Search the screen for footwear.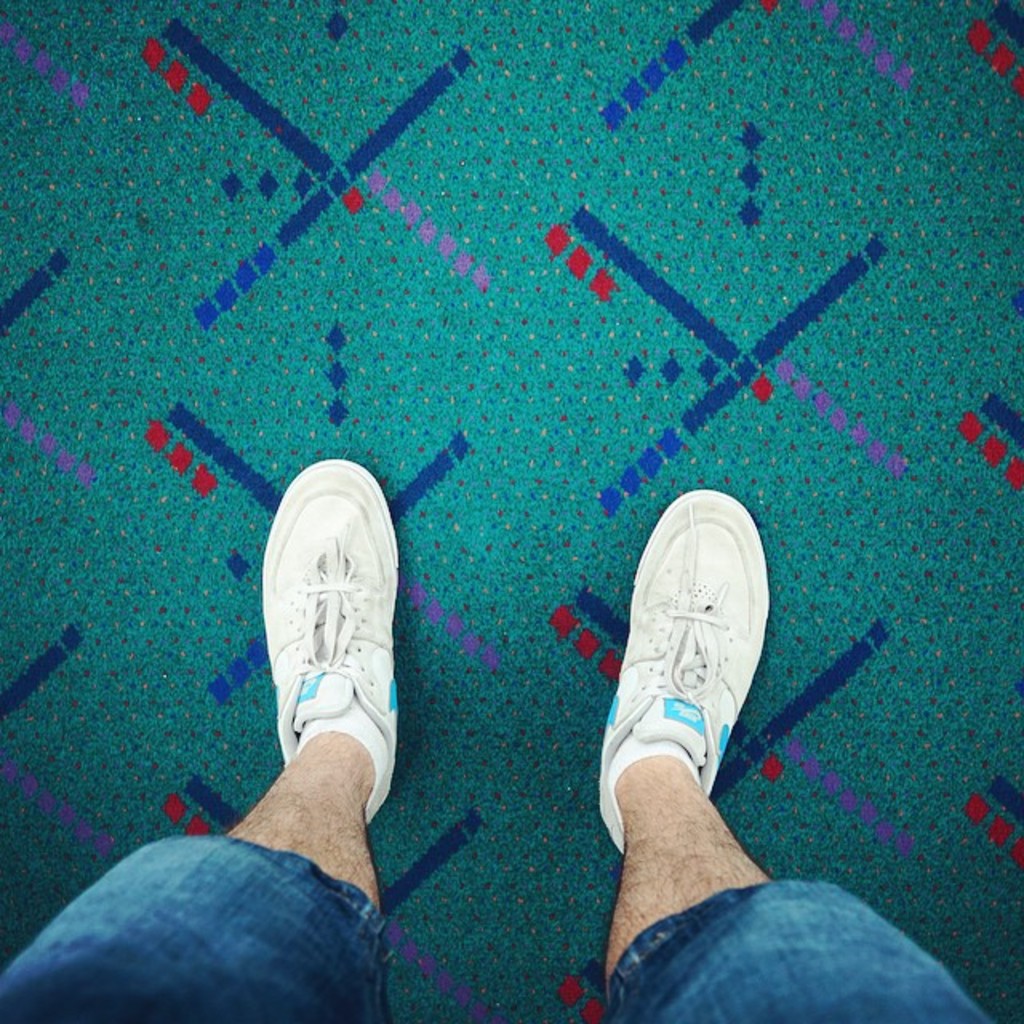
Found at l=578, t=483, r=802, b=890.
